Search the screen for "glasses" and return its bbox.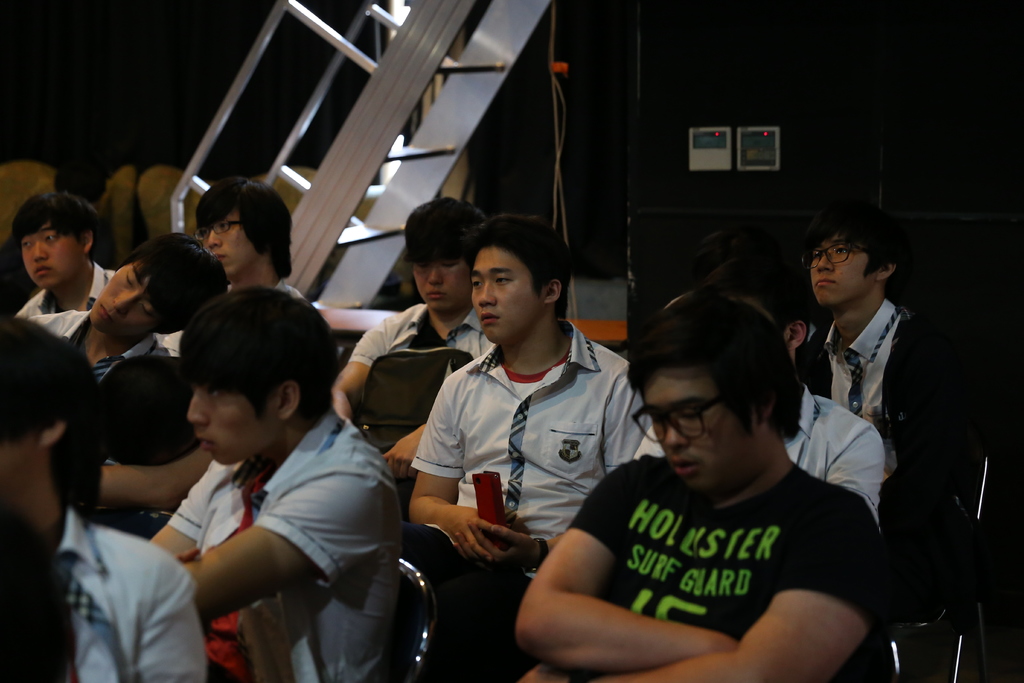
Found: x1=189 y1=222 x2=245 y2=241.
